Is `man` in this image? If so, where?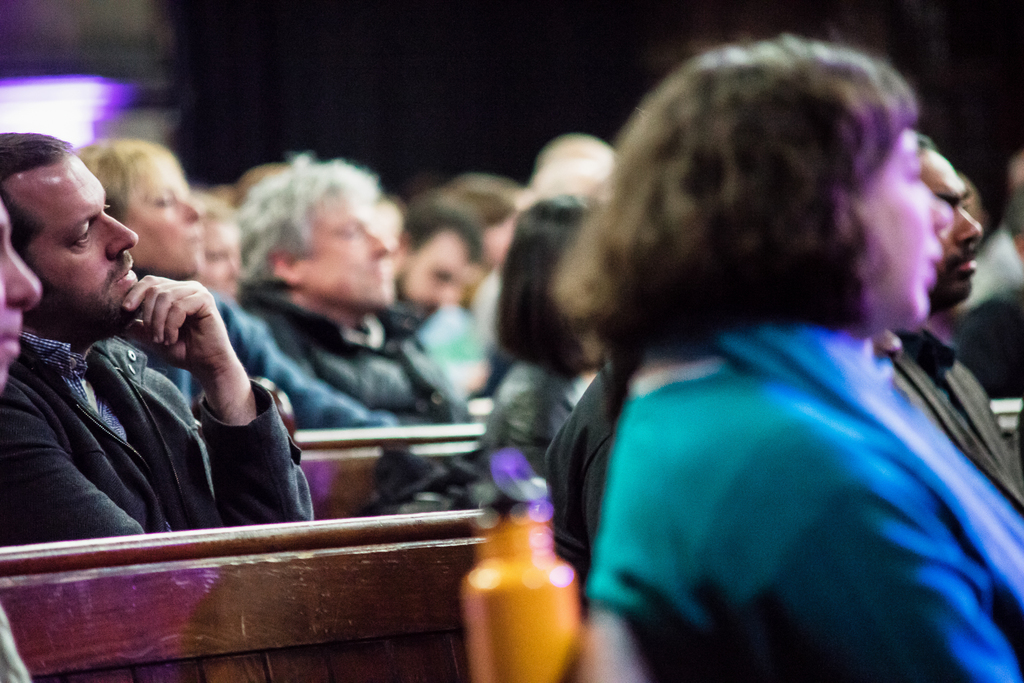
Yes, at <box>227,151,471,432</box>.
